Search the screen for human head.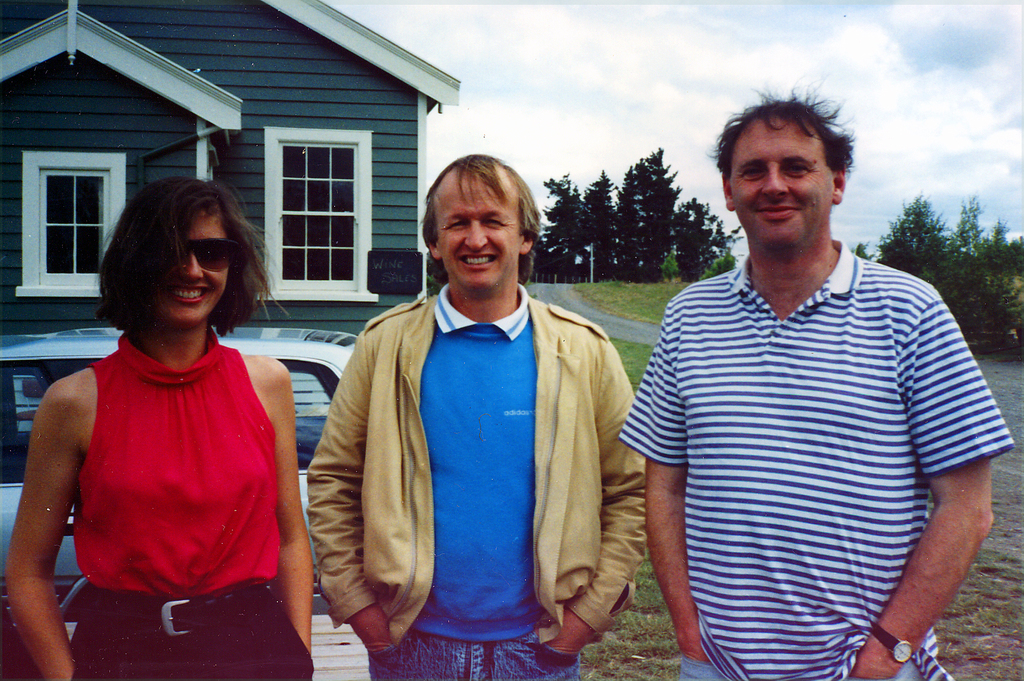
Found at [407,149,552,297].
